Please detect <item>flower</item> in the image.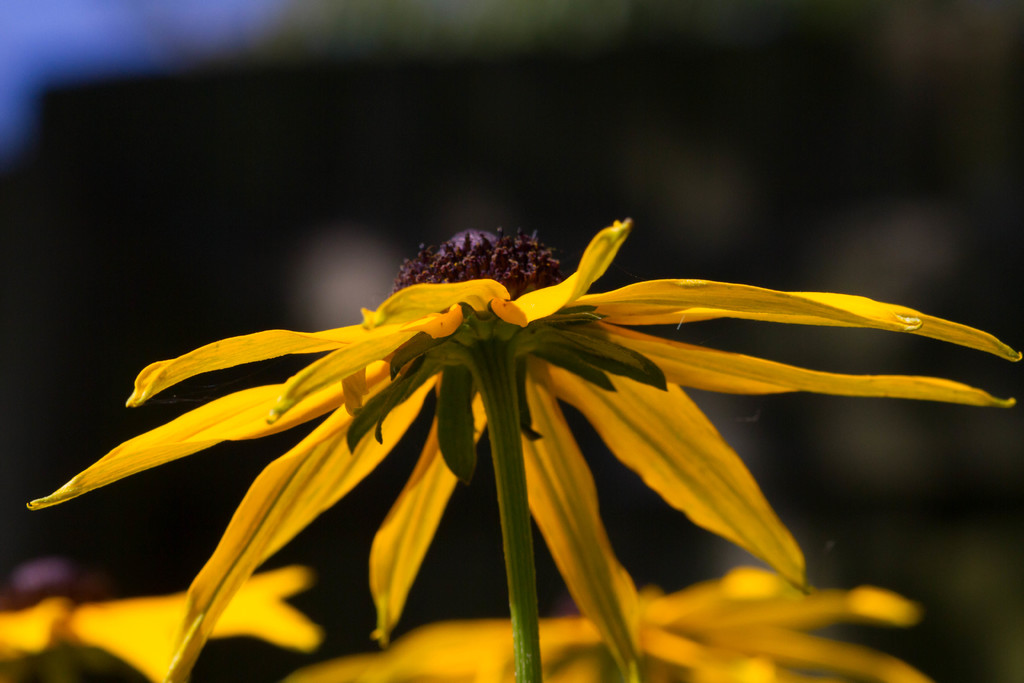
locate(0, 561, 321, 682).
